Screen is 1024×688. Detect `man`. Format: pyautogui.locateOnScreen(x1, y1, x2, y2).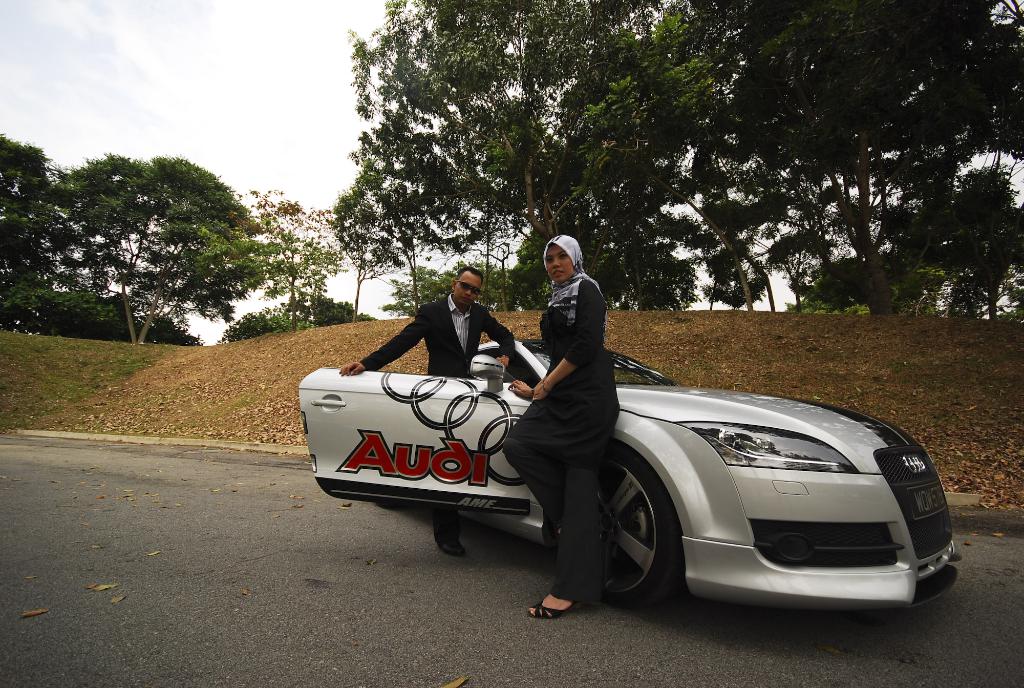
pyautogui.locateOnScreen(337, 266, 515, 559).
